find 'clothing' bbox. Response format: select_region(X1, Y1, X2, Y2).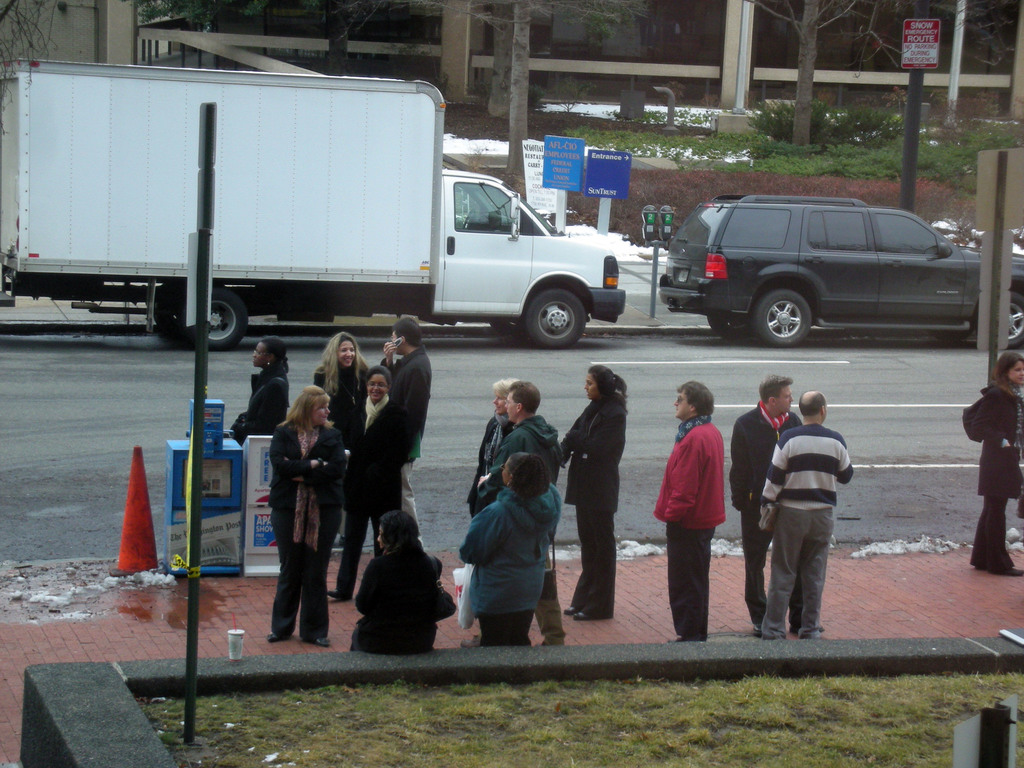
select_region(467, 412, 514, 519).
